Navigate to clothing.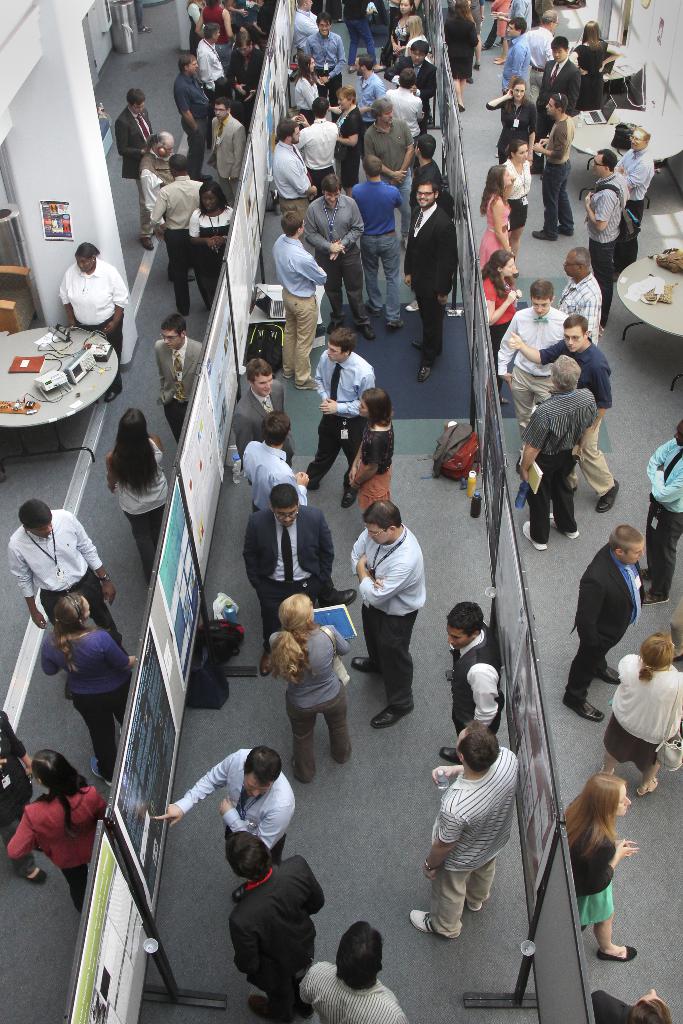
Navigation target: bbox(149, 174, 199, 316).
